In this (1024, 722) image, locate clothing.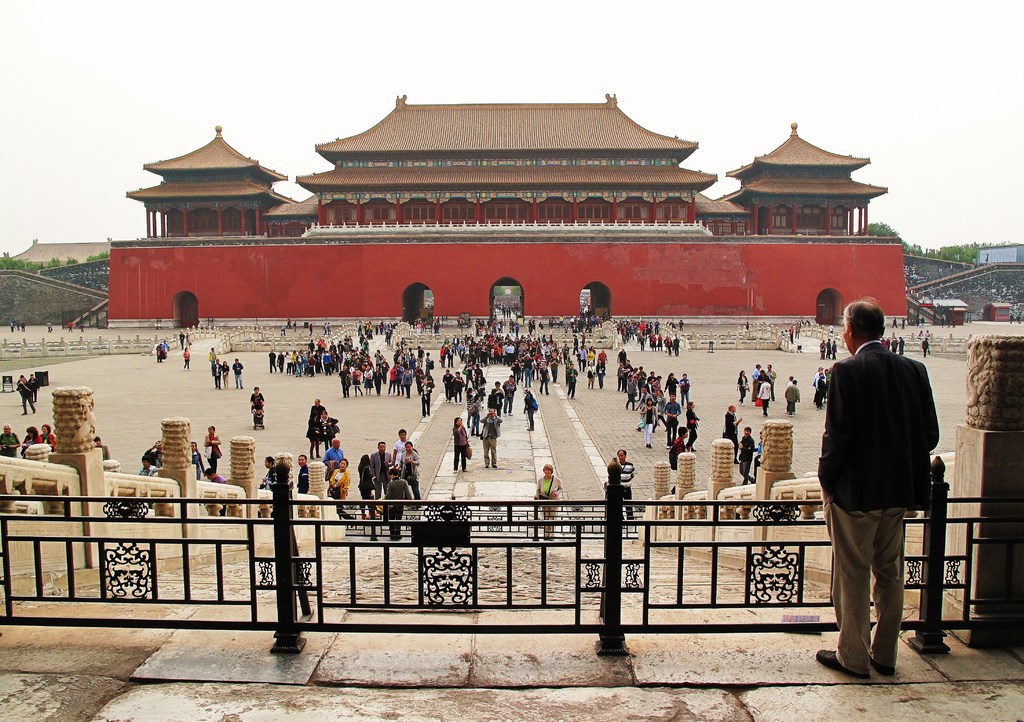
Bounding box: box=[369, 450, 392, 492].
